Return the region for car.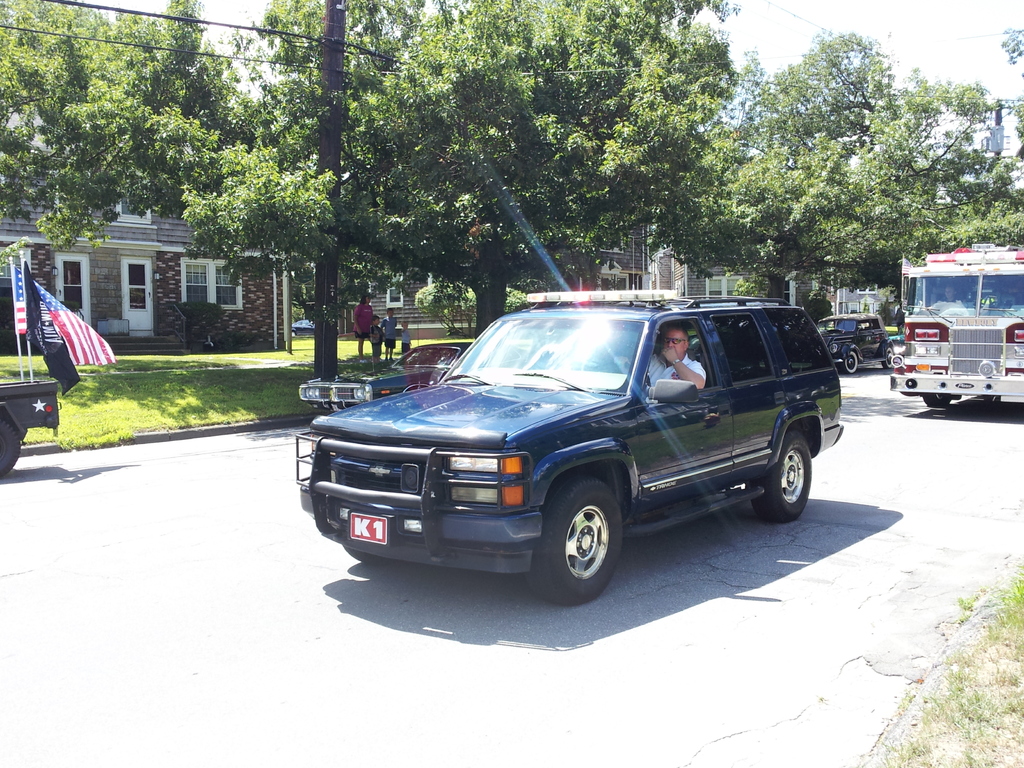
<bbox>795, 313, 894, 376</bbox>.
